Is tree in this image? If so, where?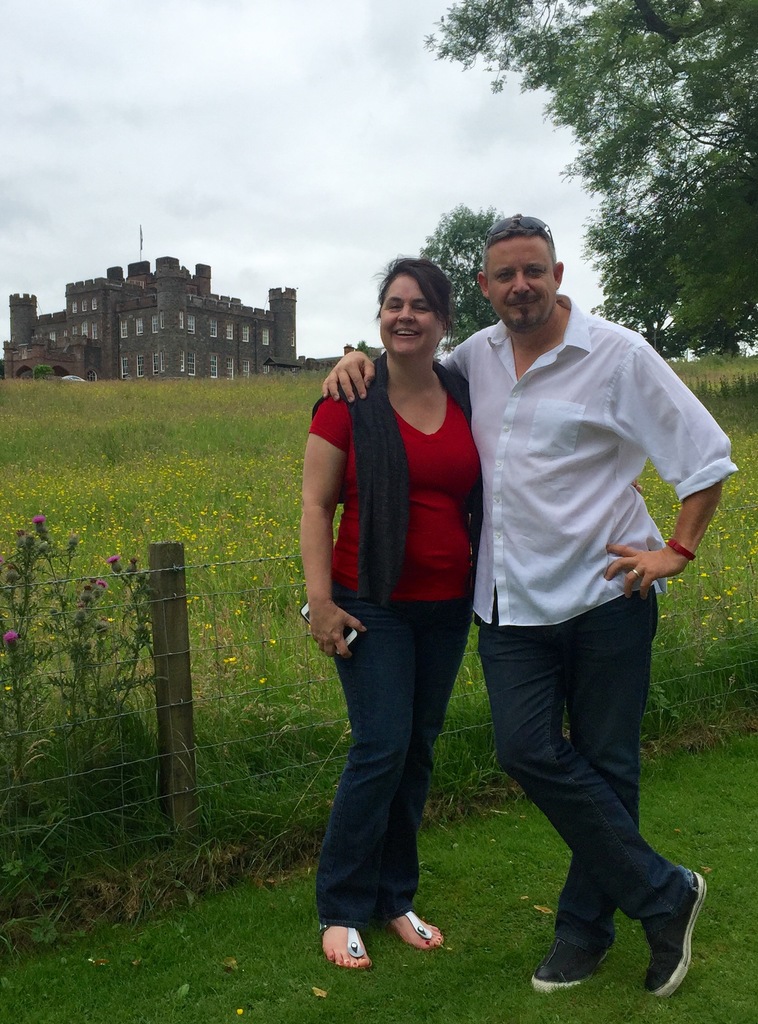
Yes, at (x1=415, y1=206, x2=520, y2=355).
